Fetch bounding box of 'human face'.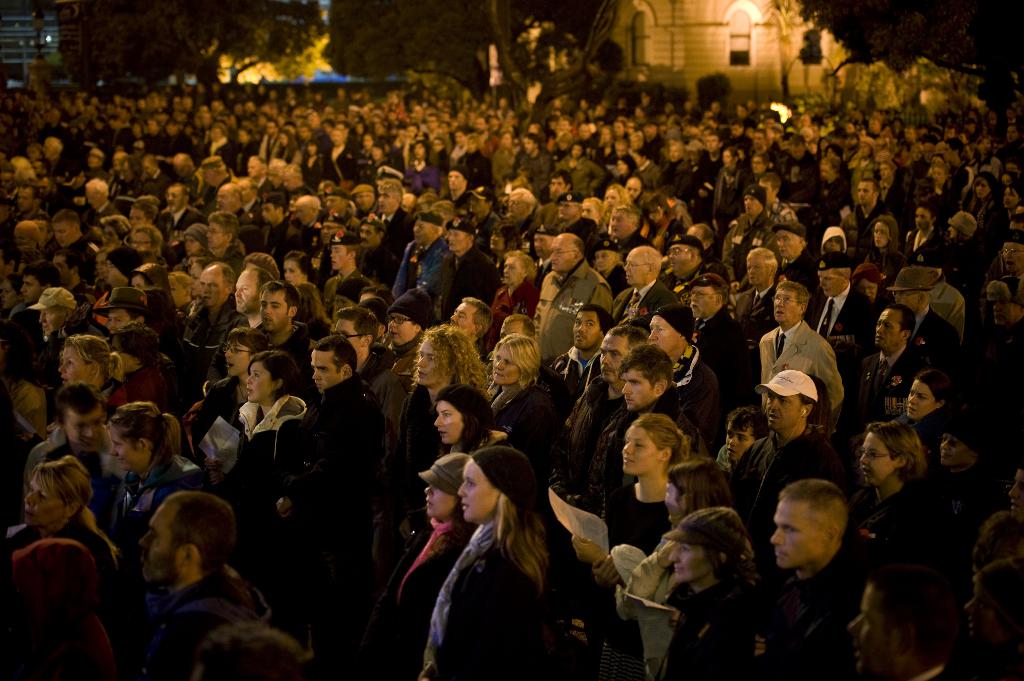
Bbox: bbox=[743, 194, 760, 215].
